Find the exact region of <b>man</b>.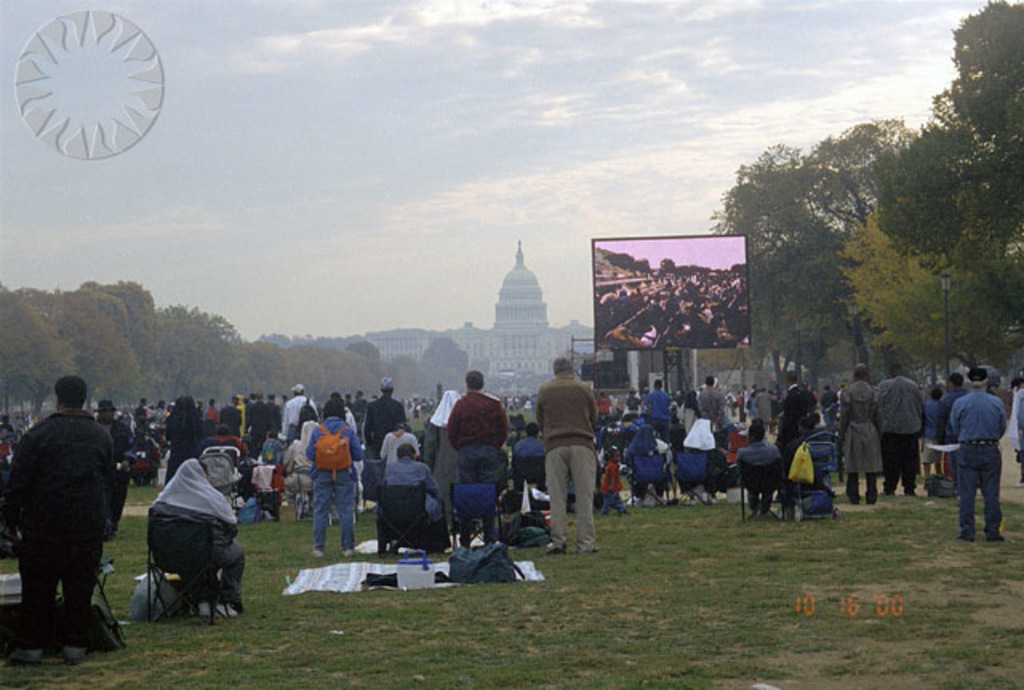
Exact region: select_region(382, 443, 443, 528).
